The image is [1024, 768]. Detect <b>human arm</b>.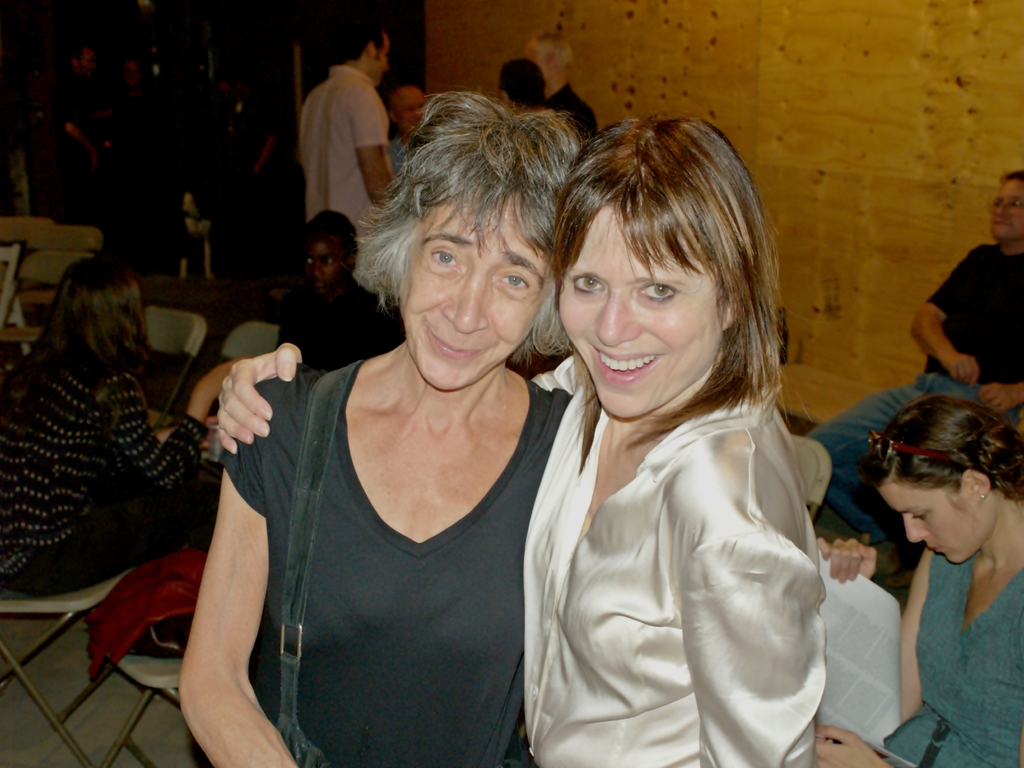
Detection: pyautogui.locateOnScreen(54, 104, 98, 172).
